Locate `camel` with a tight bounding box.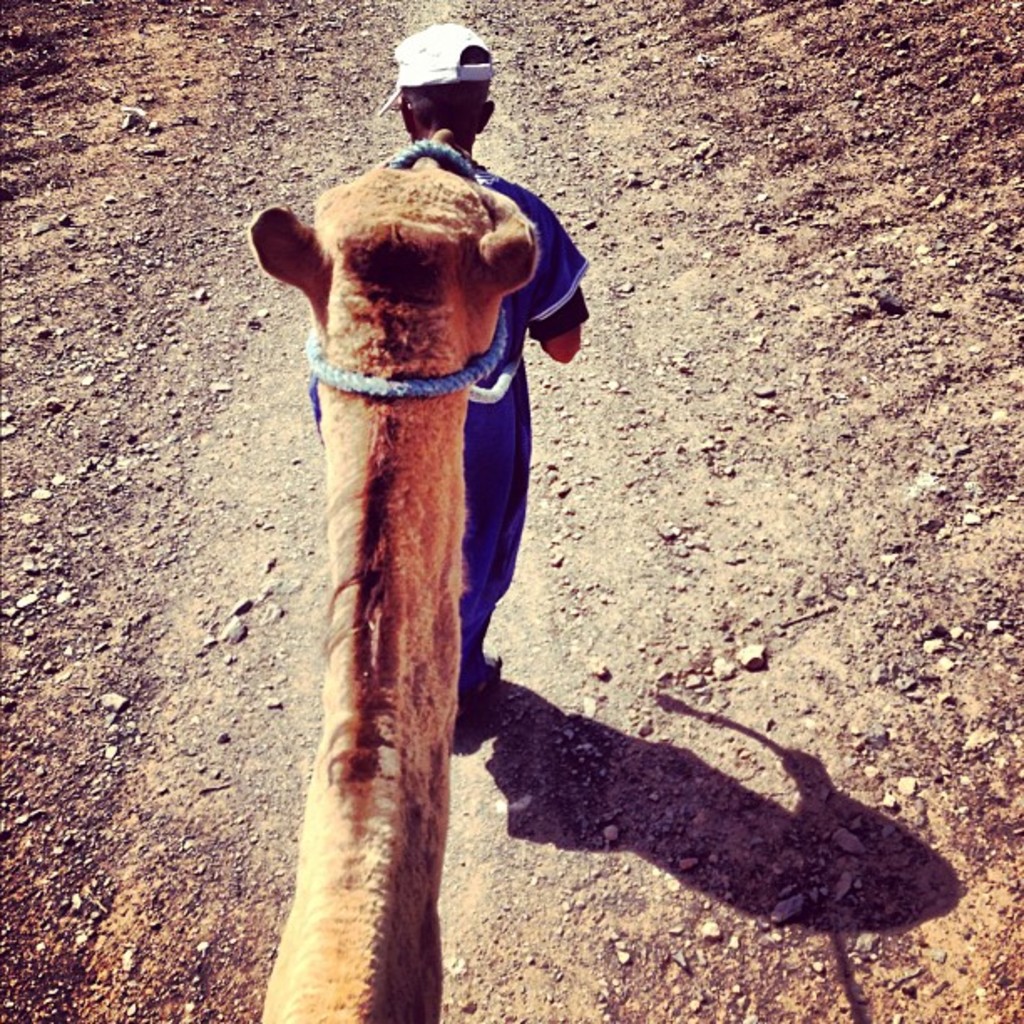
244/119/540/1022.
